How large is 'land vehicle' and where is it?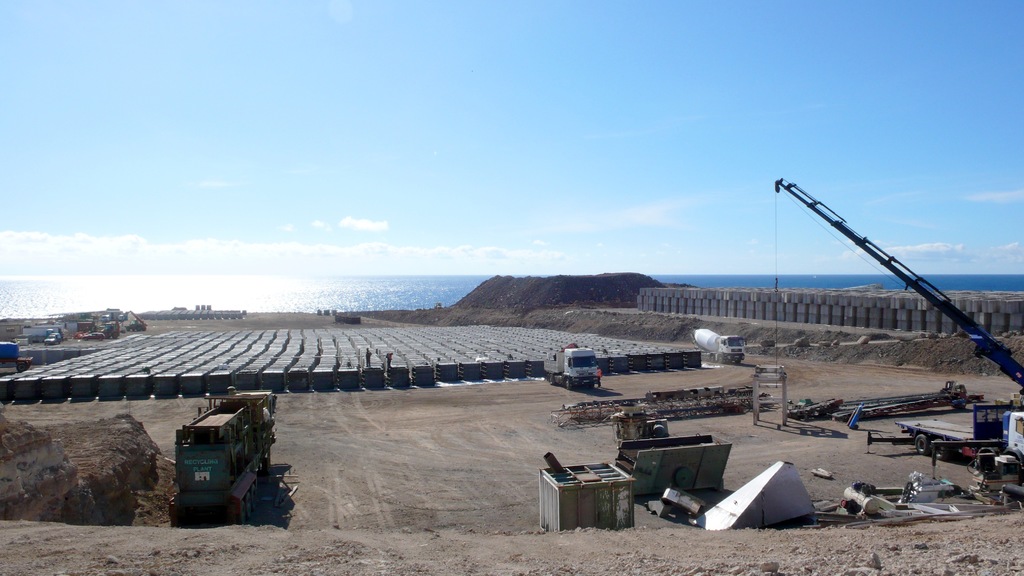
Bounding box: pyautogui.locateOnScreen(697, 327, 743, 361).
